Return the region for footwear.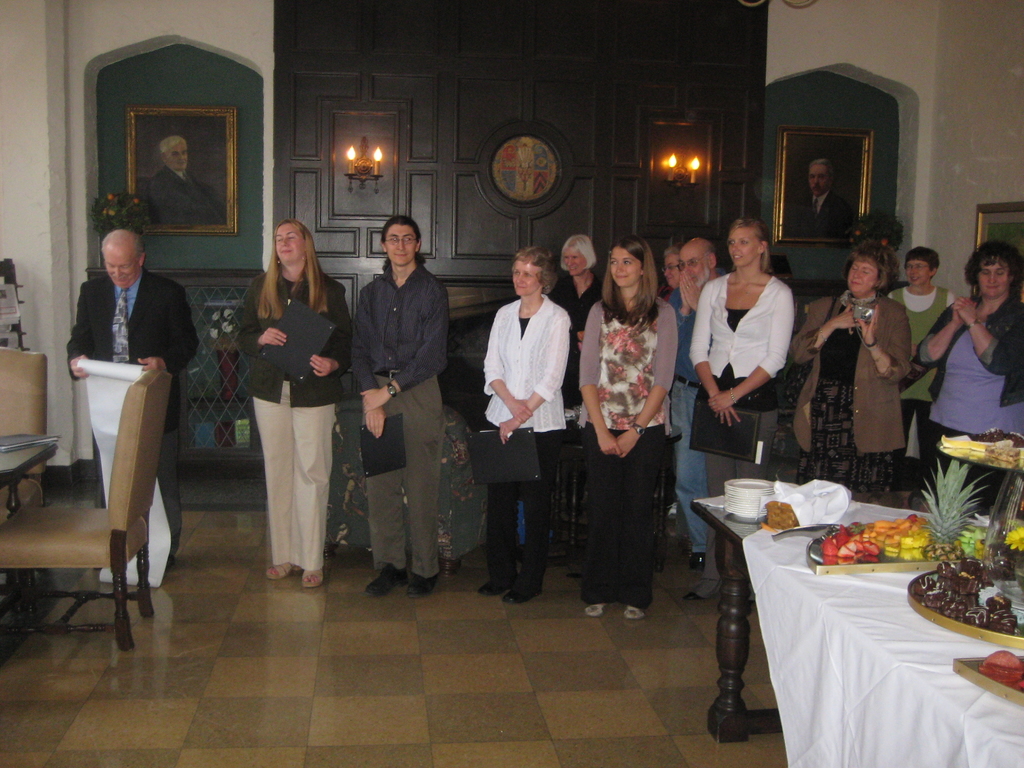
303/573/320/587.
